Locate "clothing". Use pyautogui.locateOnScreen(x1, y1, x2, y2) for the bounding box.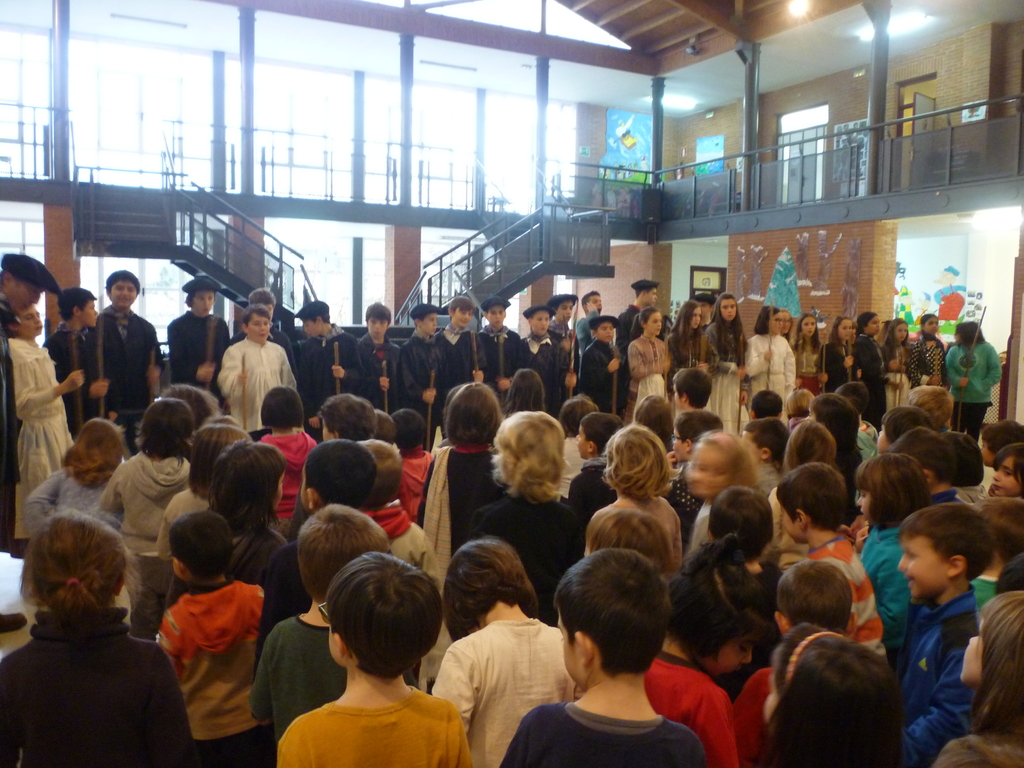
pyautogui.locateOnScreen(298, 331, 367, 433).
